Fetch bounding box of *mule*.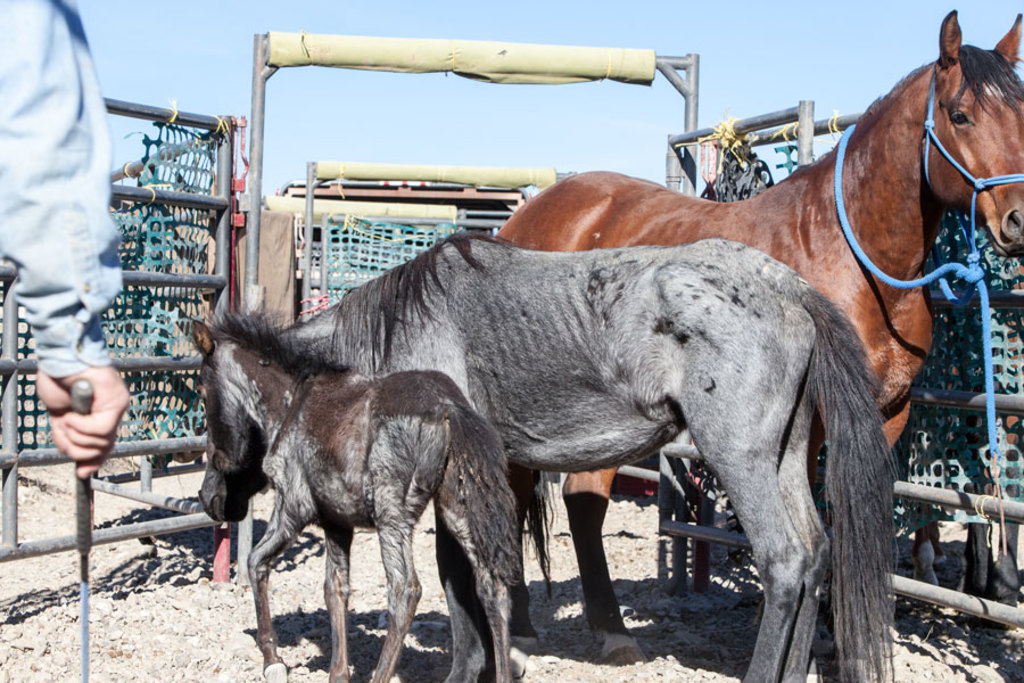
Bbox: detection(229, 232, 900, 682).
